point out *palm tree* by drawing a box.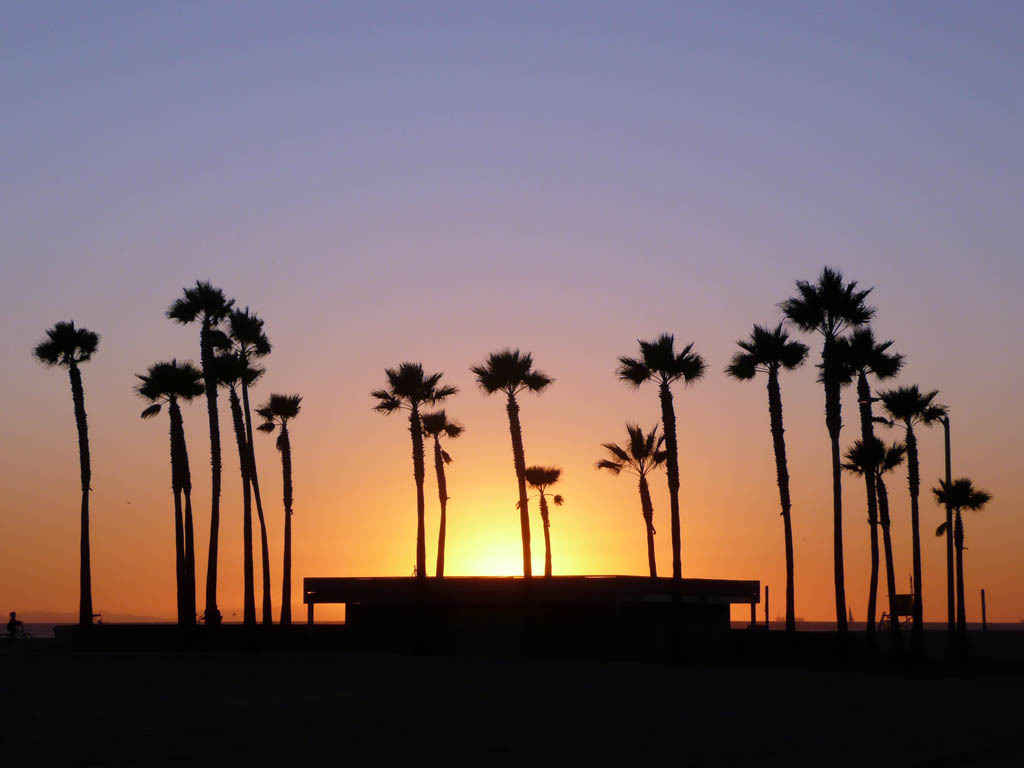
box=[931, 469, 990, 622].
